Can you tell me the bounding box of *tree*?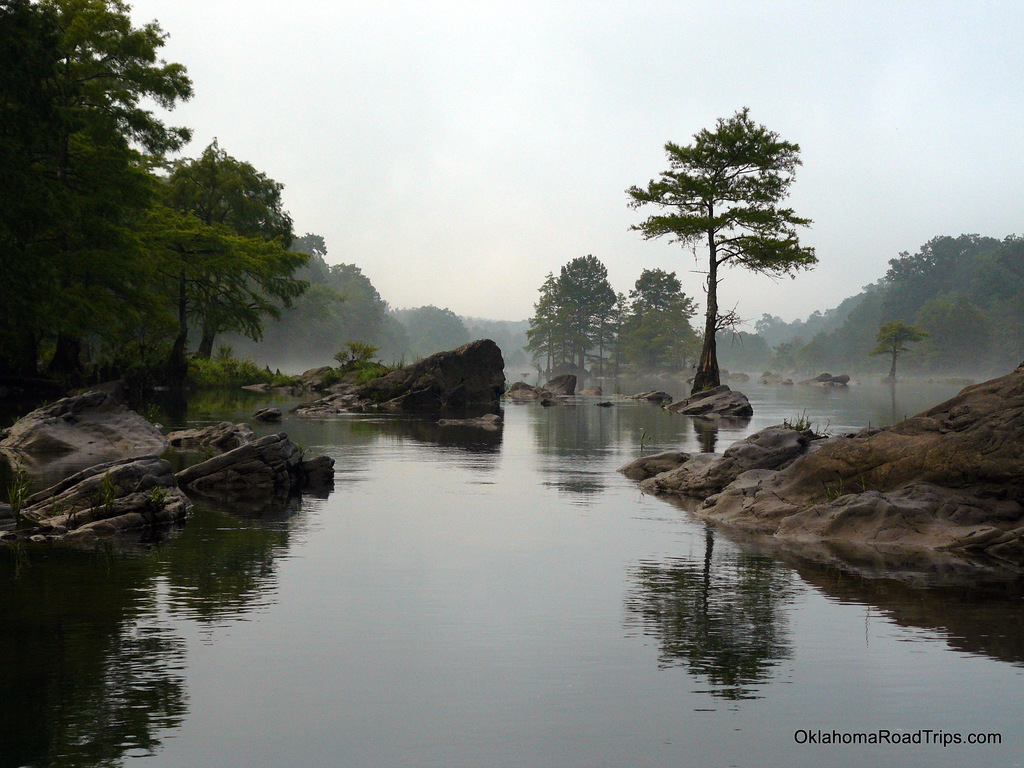
<bbox>528, 250, 623, 373</bbox>.
